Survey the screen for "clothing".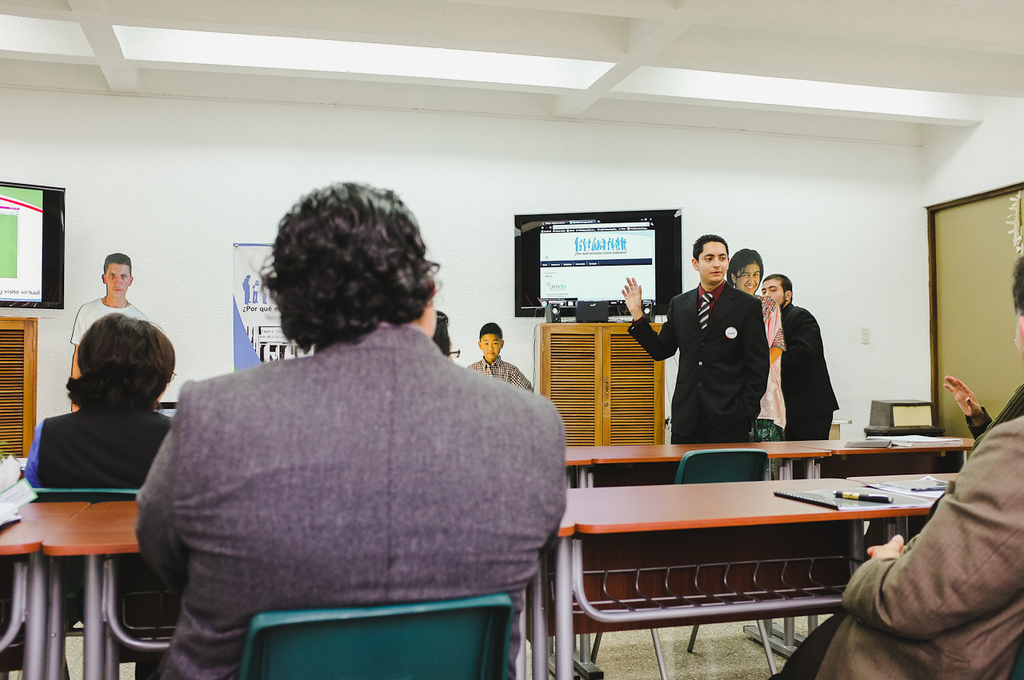
Survey found: [39, 403, 175, 507].
